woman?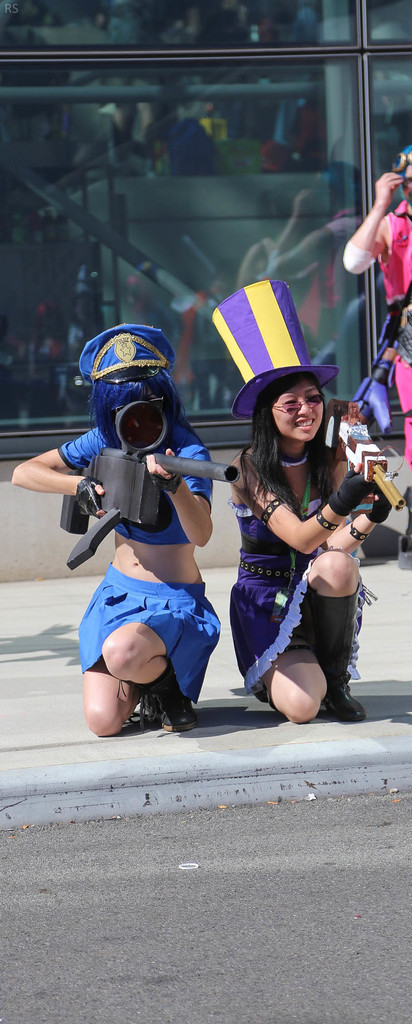
BBox(214, 352, 370, 734)
